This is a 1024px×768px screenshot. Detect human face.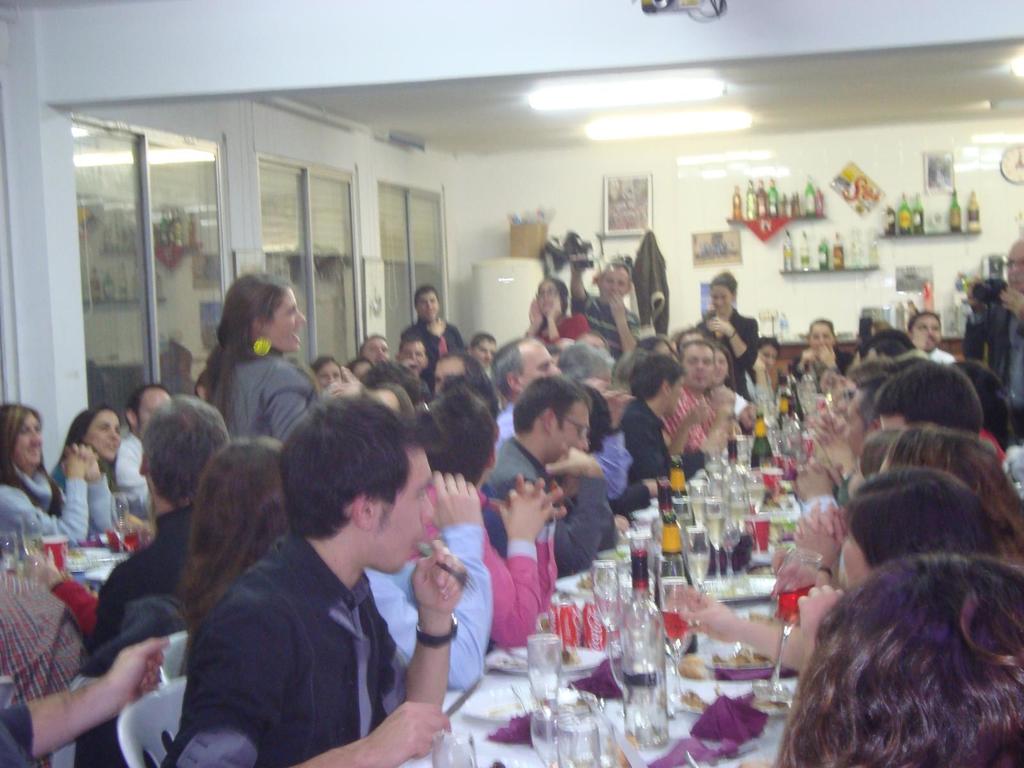
BBox(876, 410, 912, 440).
